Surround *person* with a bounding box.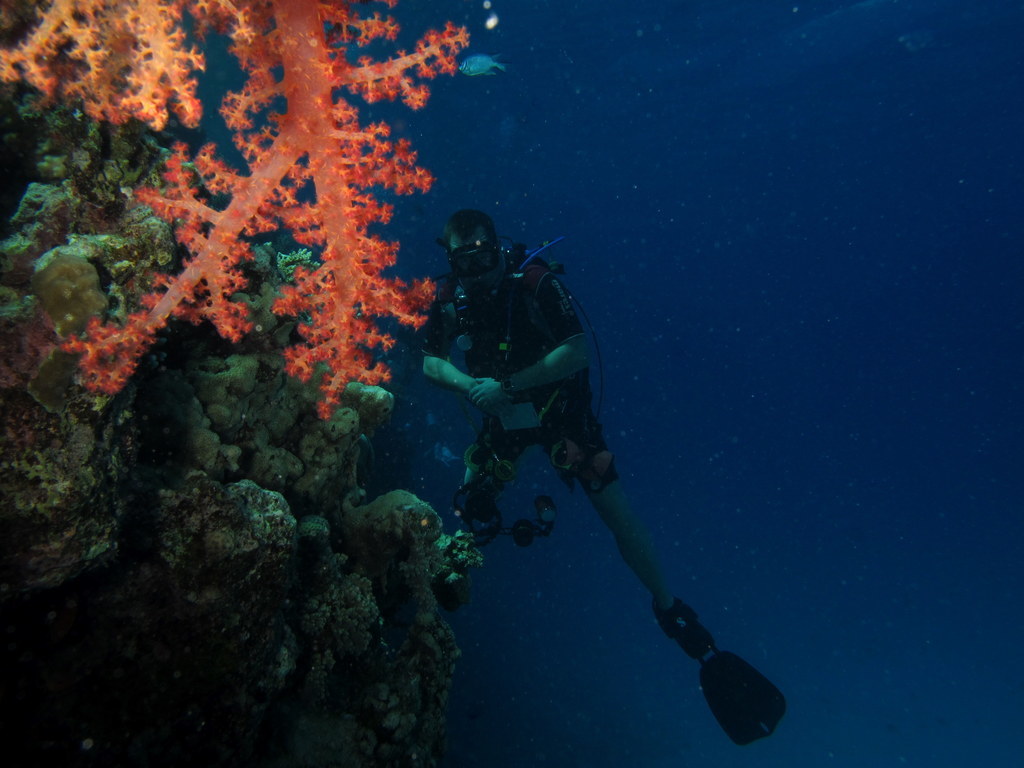
bbox(409, 201, 786, 757).
